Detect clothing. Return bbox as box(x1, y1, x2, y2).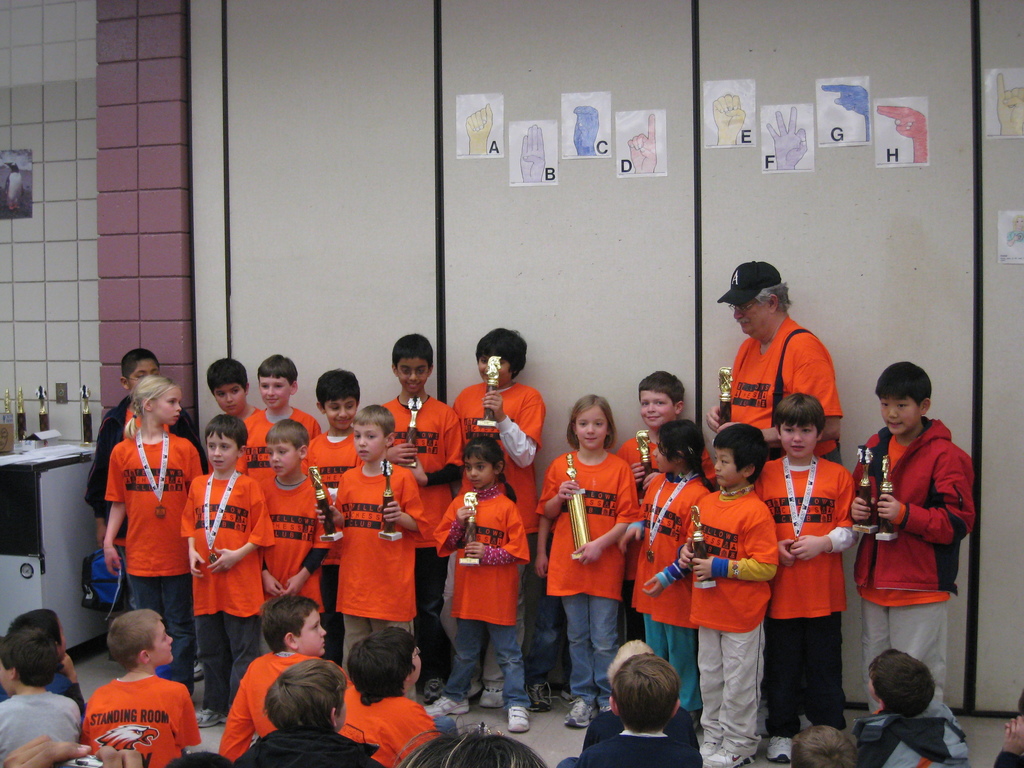
box(856, 407, 972, 676).
